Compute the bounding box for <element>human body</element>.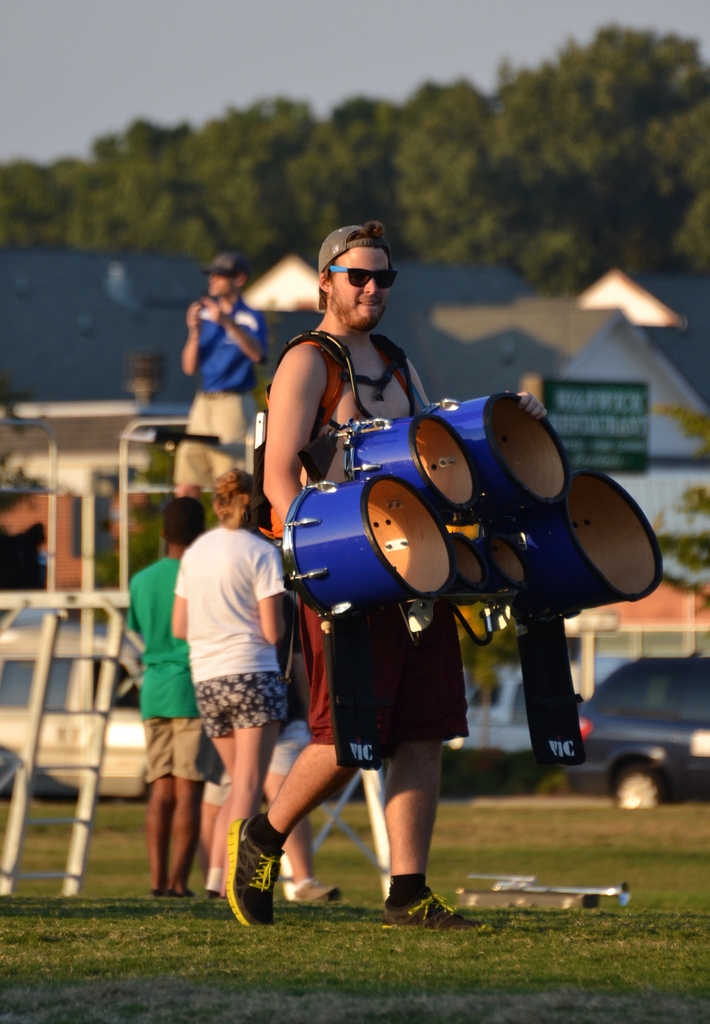
locate(224, 221, 545, 923).
